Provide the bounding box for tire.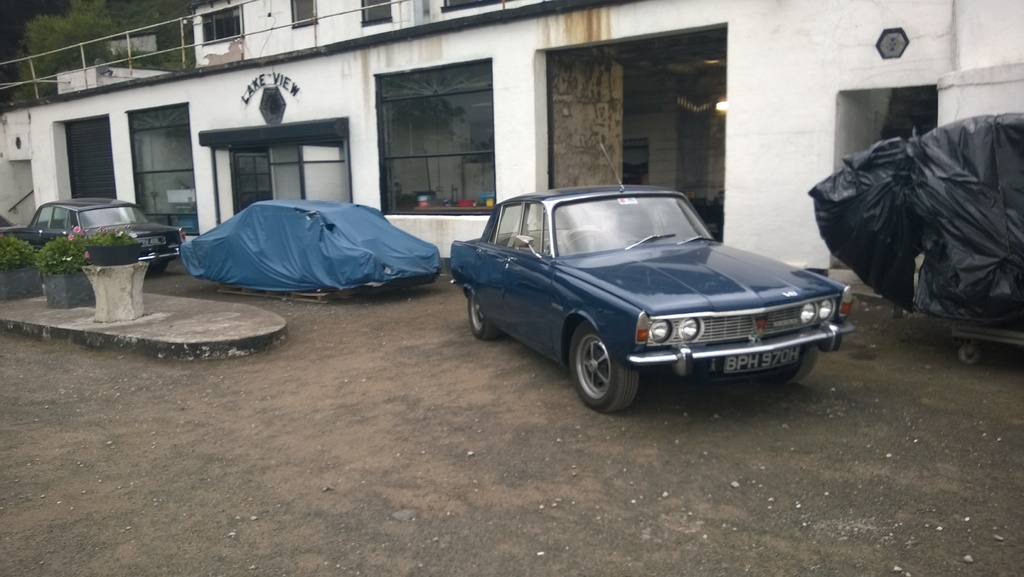
x1=468, y1=289, x2=500, y2=340.
